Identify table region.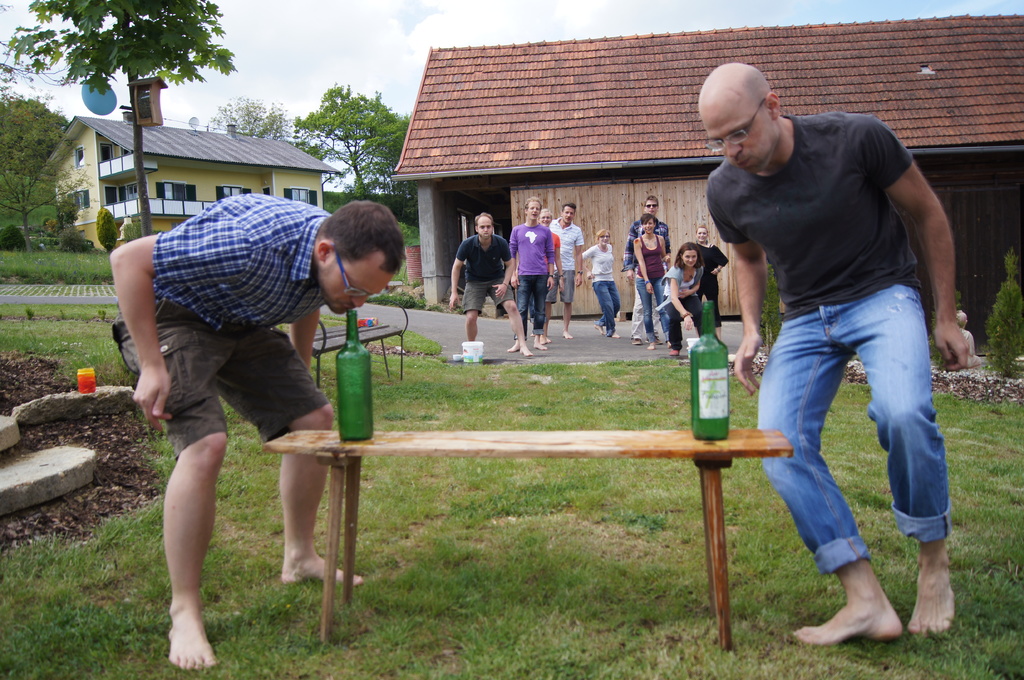
Region: bbox=(261, 427, 793, 651).
